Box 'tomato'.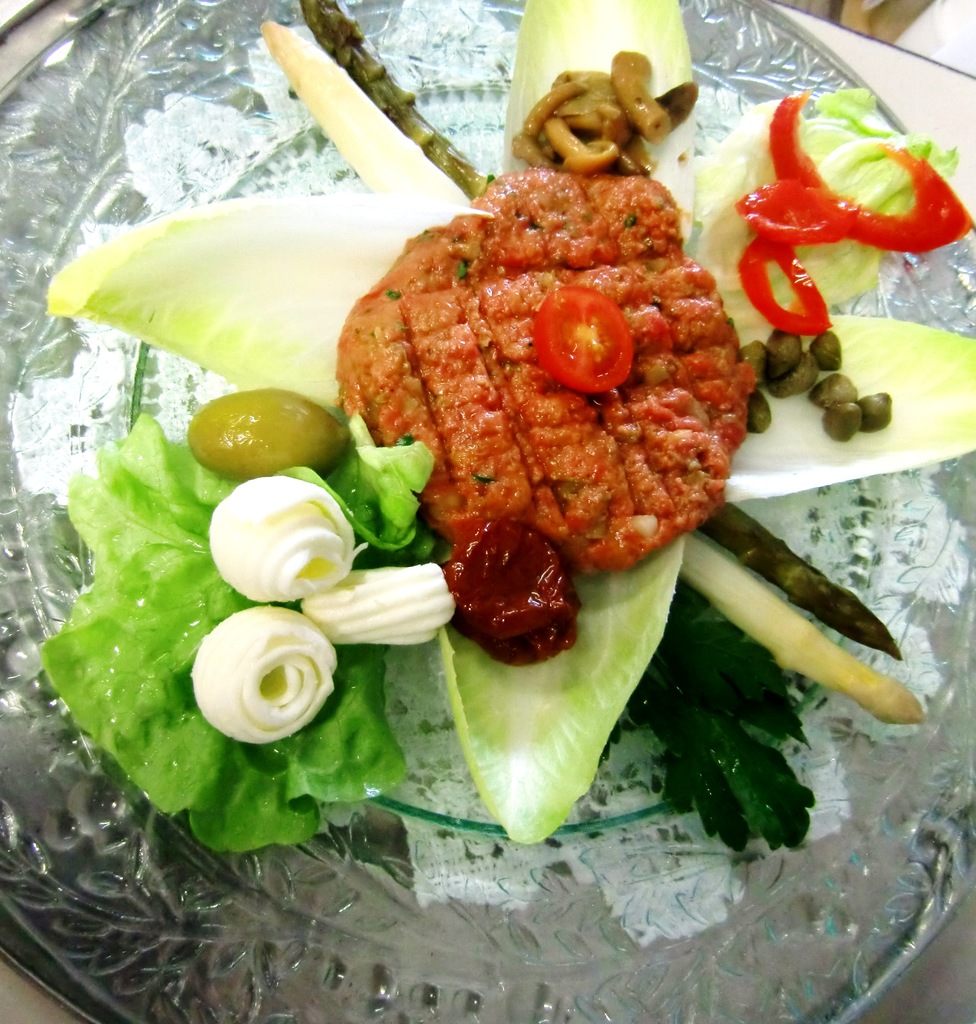
rect(739, 170, 868, 249).
